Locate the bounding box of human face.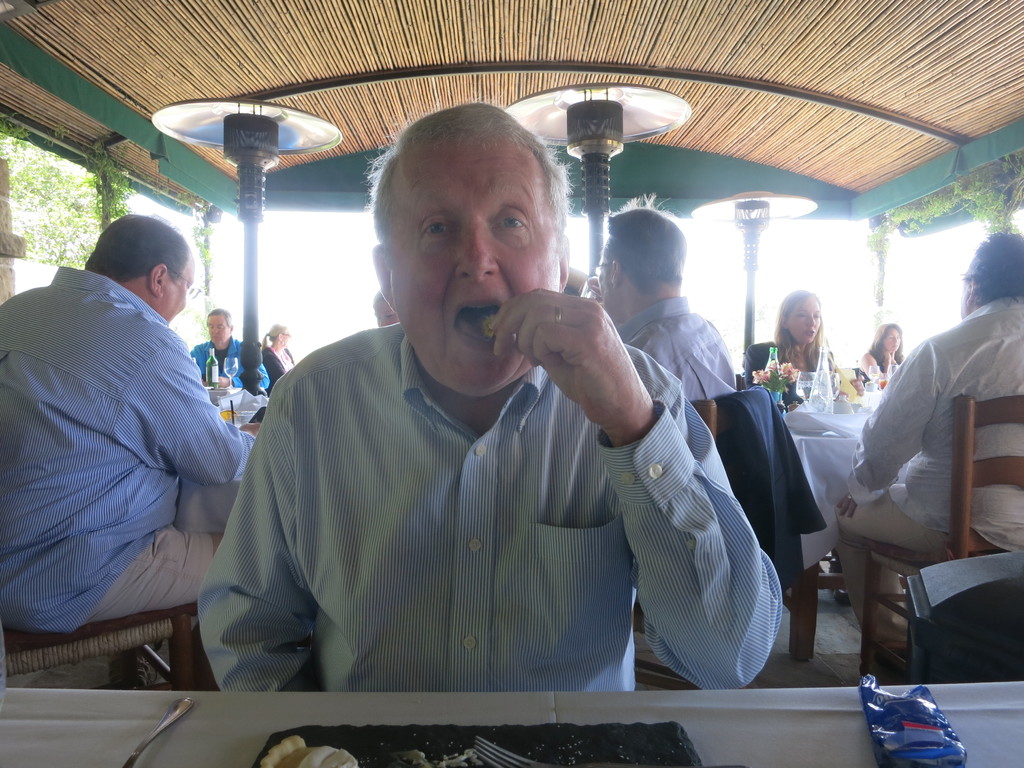
Bounding box: bbox(157, 259, 195, 324).
